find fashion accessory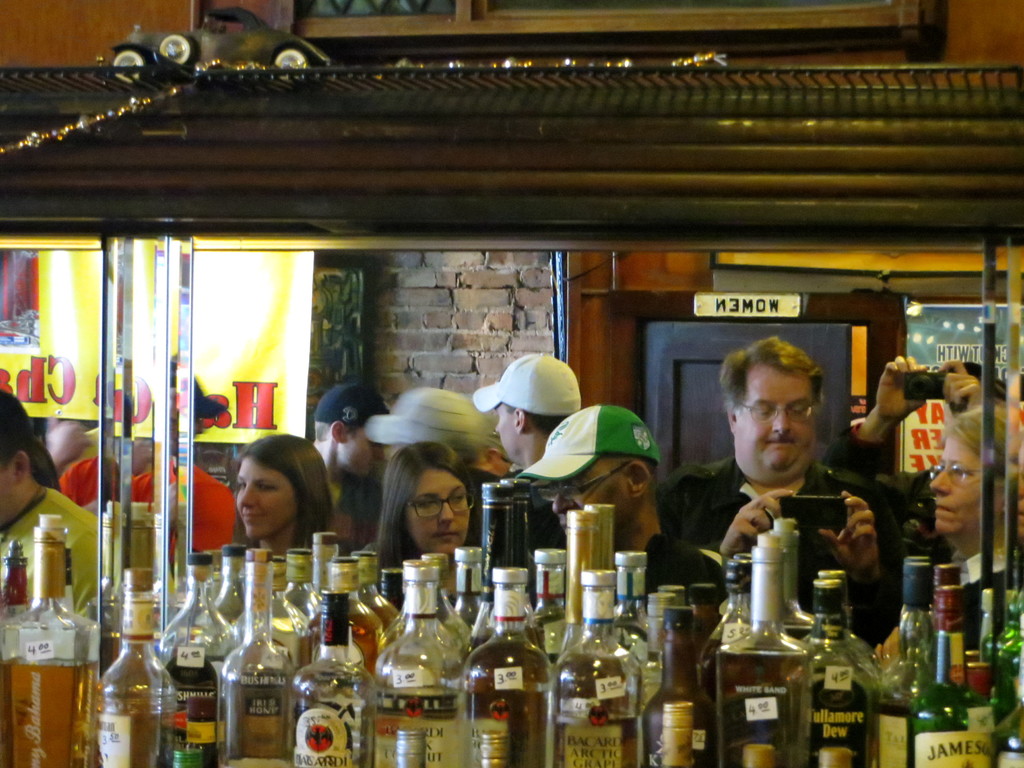
(316, 381, 387, 423)
